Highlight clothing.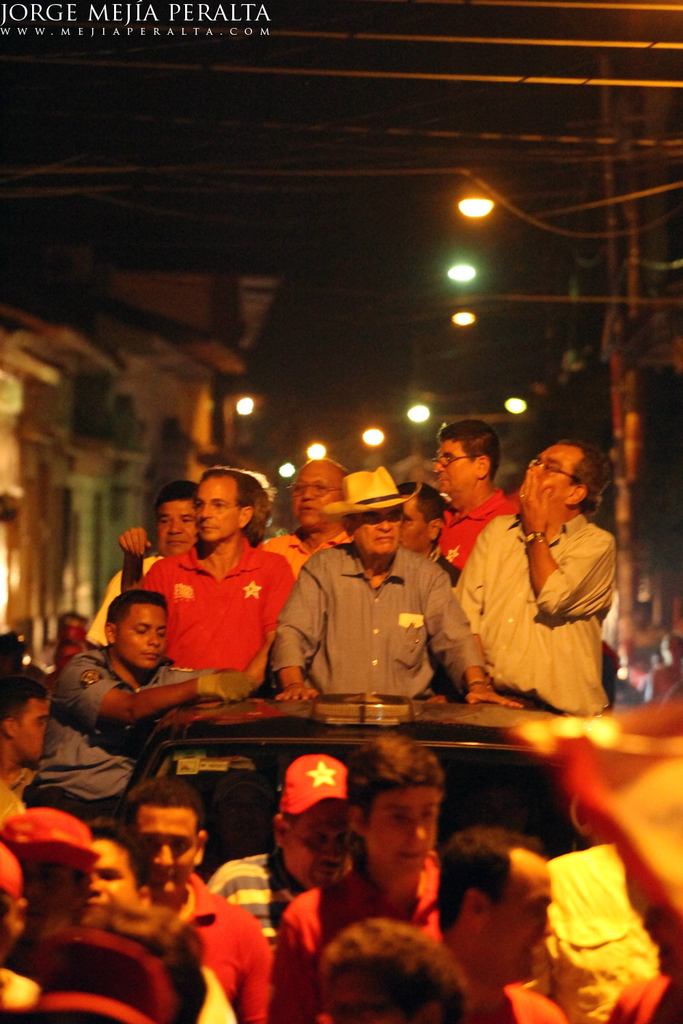
Highlighted region: x1=38 y1=640 x2=196 y2=799.
